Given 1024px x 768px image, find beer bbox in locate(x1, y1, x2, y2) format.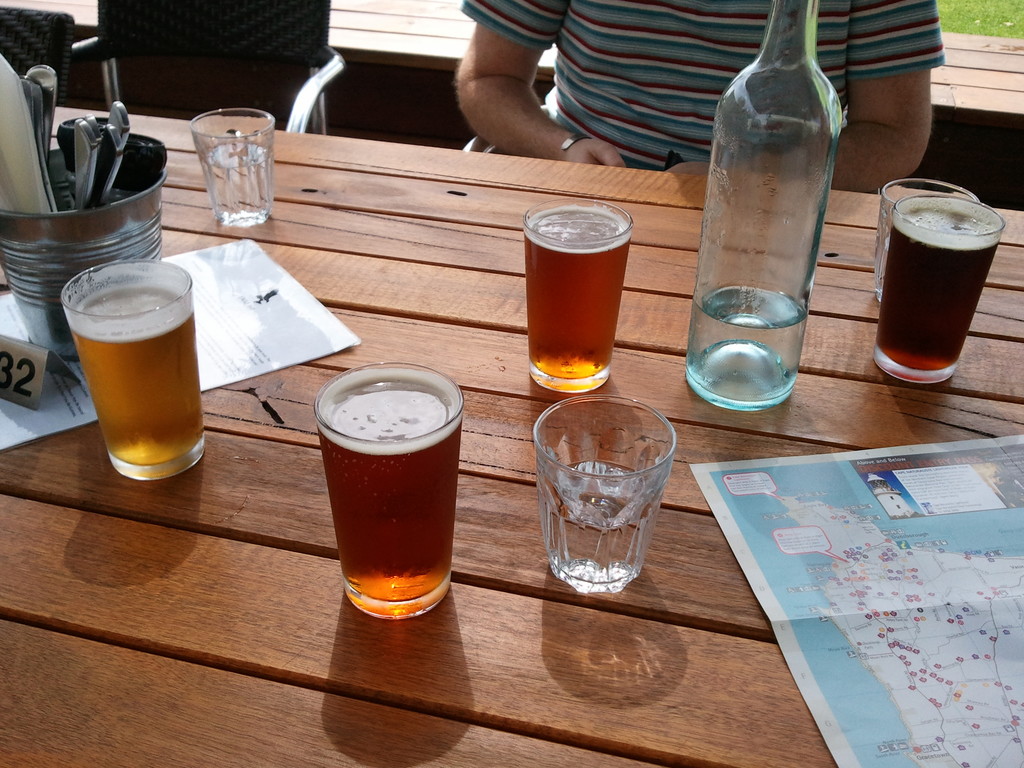
locate(68, 286, 207, 474).
